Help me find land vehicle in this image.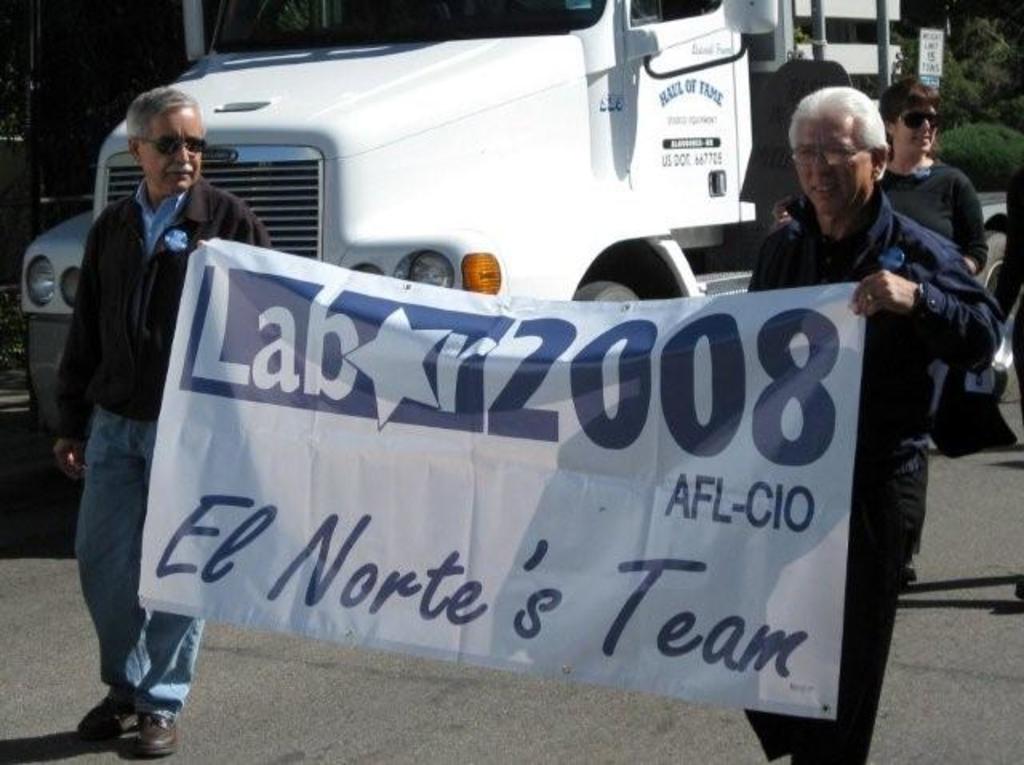
Found it: [left=21, top=0, right=899, bottom=434].
